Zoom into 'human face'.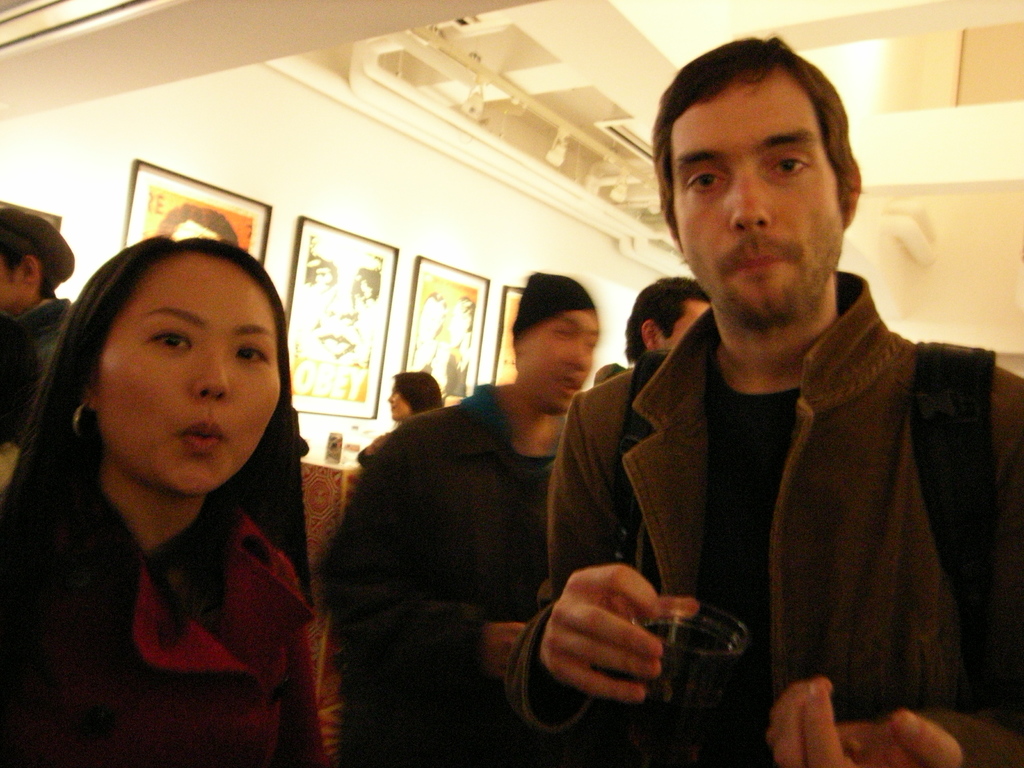
Zoom target: (left=663, top=61, right=845, bottom=338).
